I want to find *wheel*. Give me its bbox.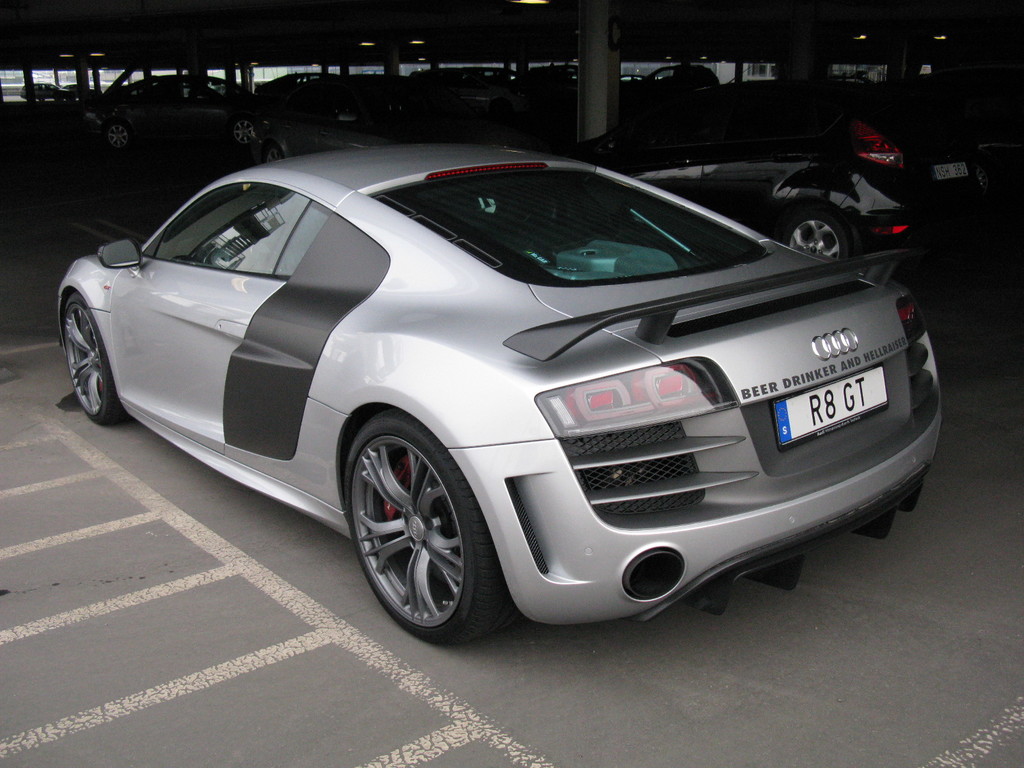
(left=107, top=124, right=132, bottom=150).
